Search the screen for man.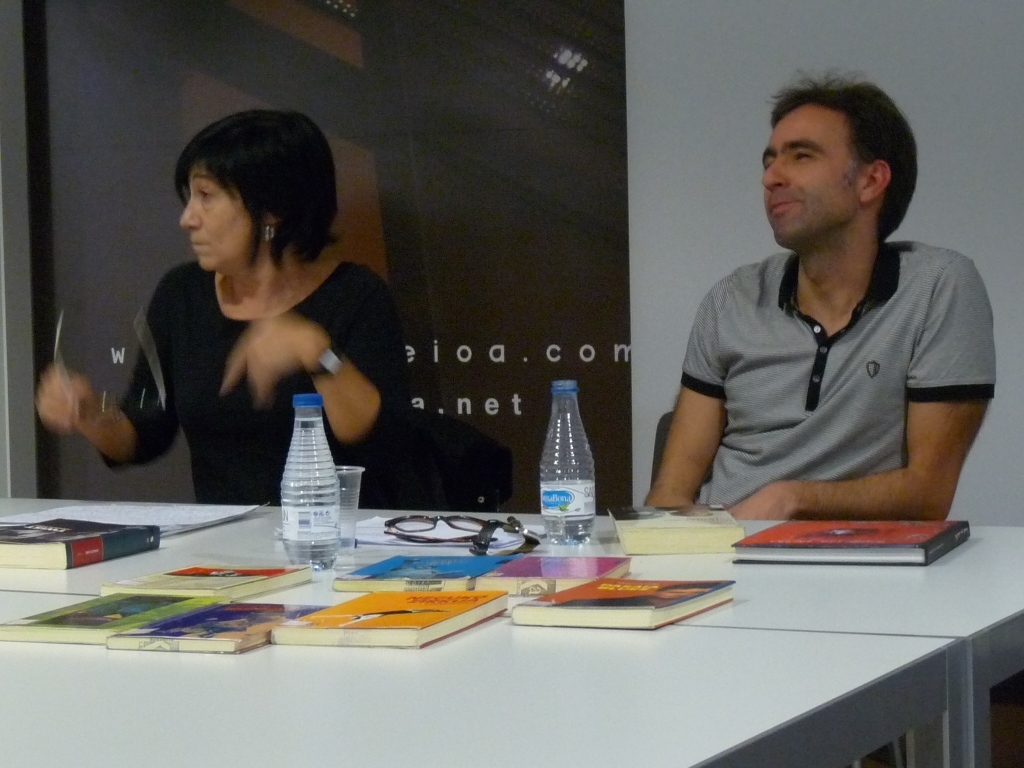
Found at [left=641, top=65, right=994, bottom=522].
